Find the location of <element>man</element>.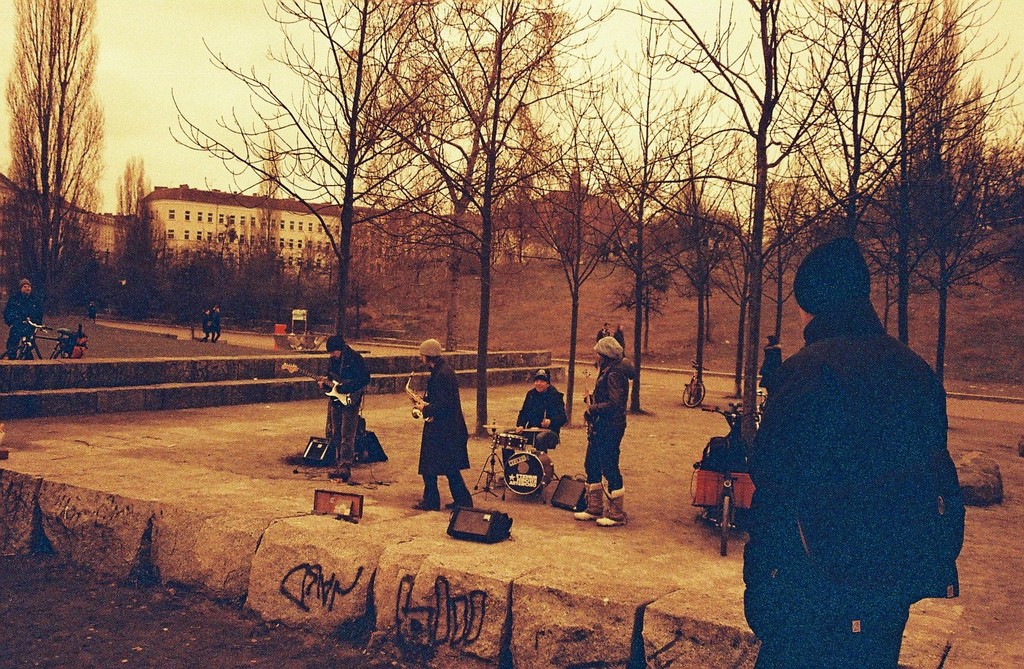
Location: 502 366 567 467.
